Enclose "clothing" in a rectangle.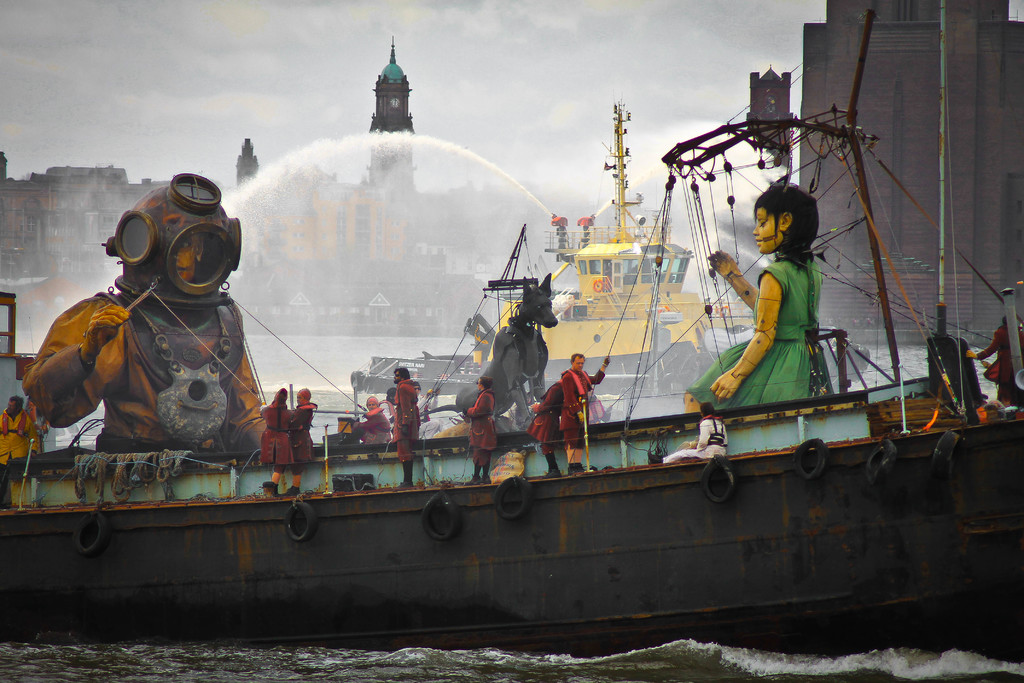
{"x1": 388, "y1": 377, "x2": 421, "y2": 462}.
